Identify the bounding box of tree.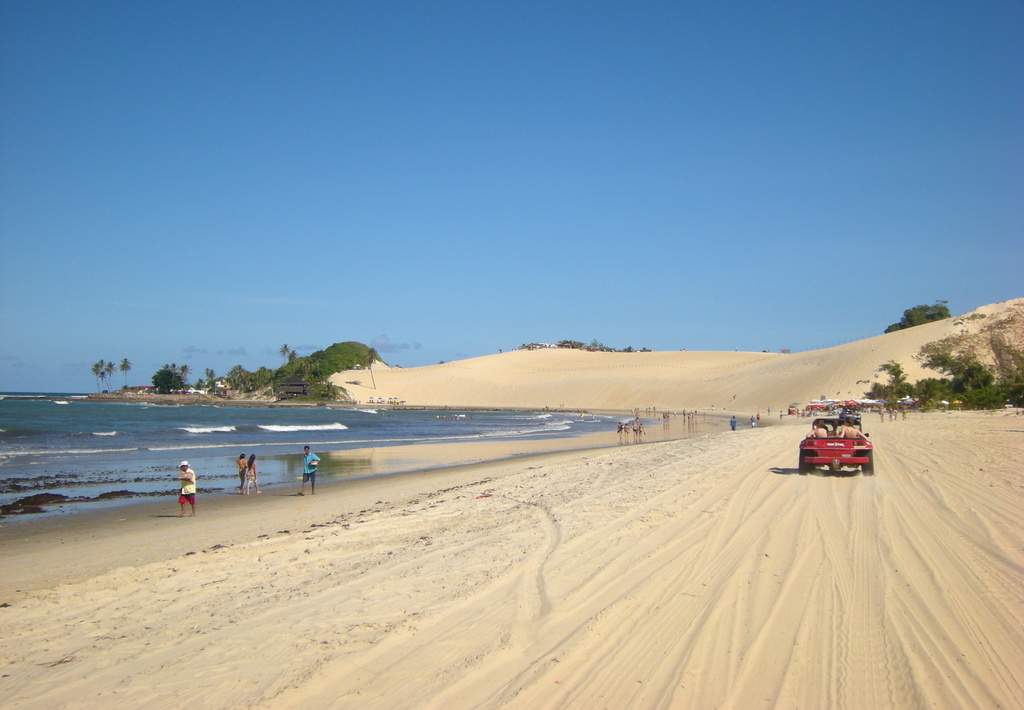
Rect(881, 357, 907, 398).
